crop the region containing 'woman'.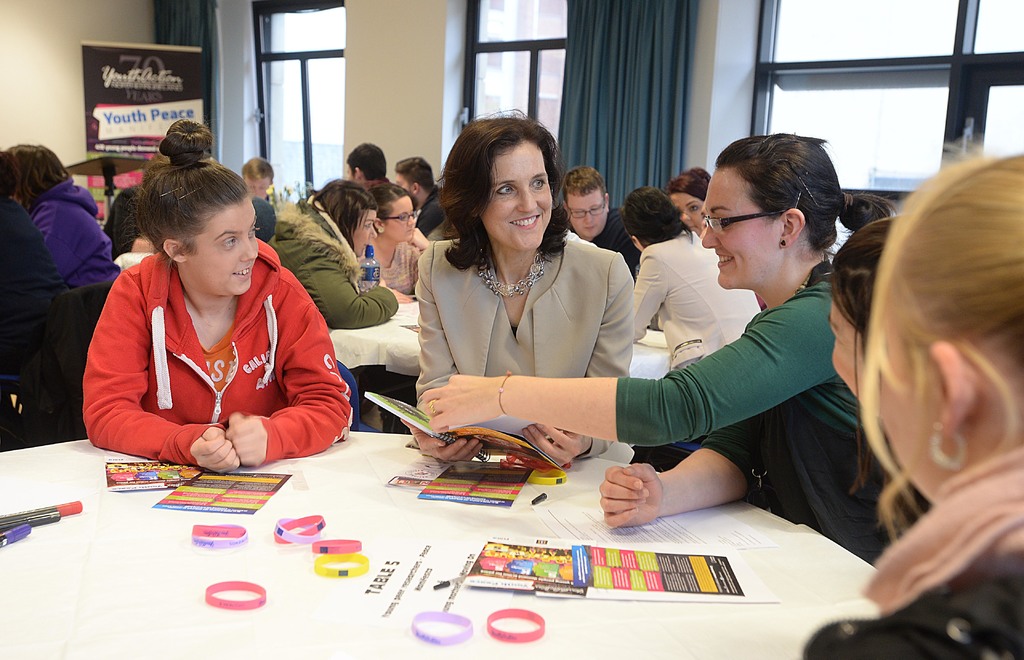
Crop region: 803:145:1023:659.
